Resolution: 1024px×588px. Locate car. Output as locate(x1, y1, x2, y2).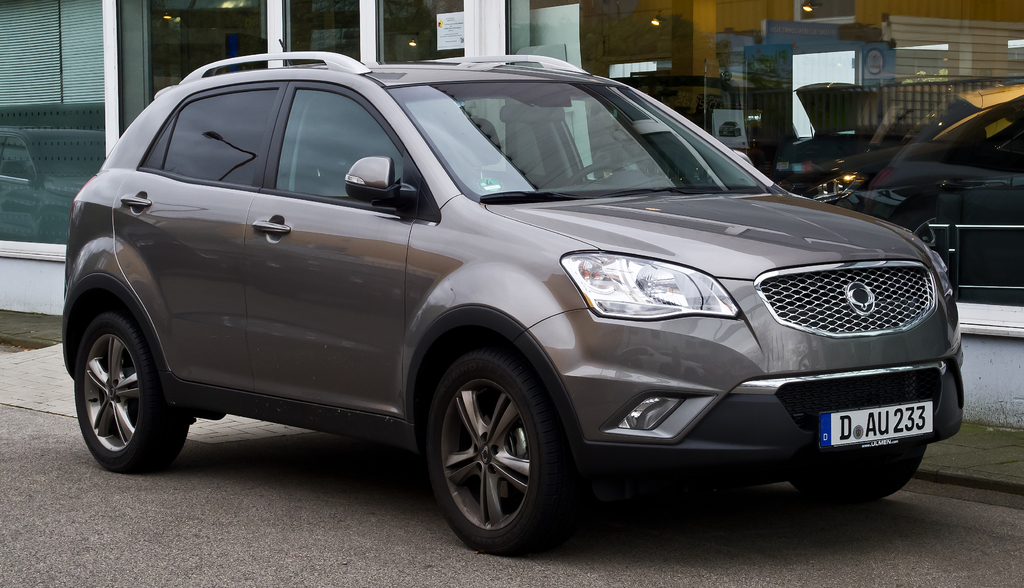
locate(808, 78, 1023, 347).
